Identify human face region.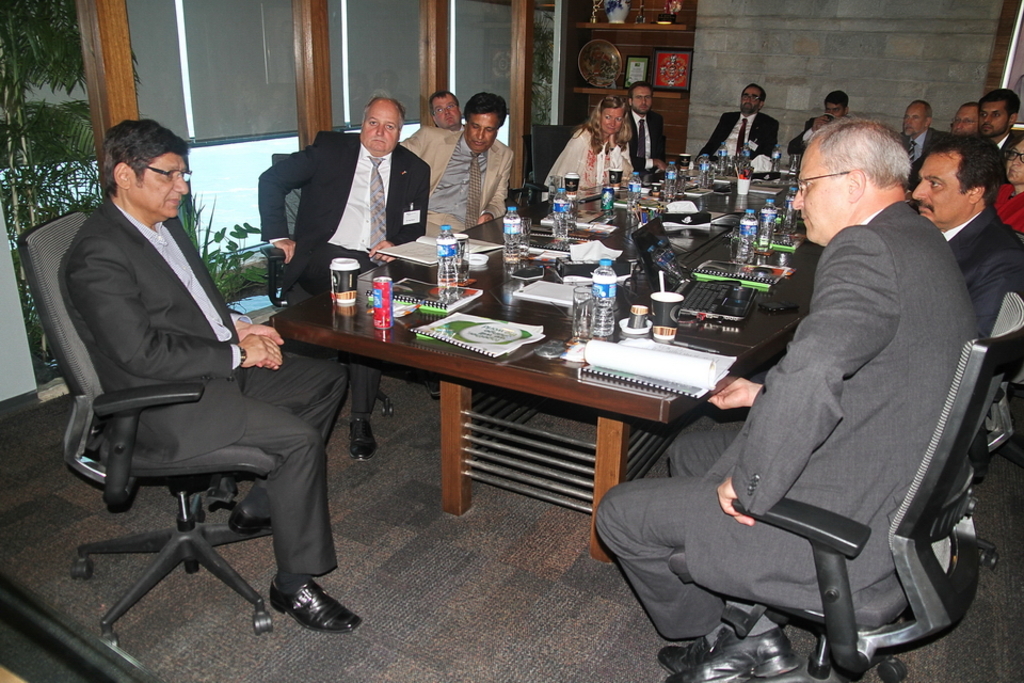
Region: bbox=(361, 107, 403, 150).
